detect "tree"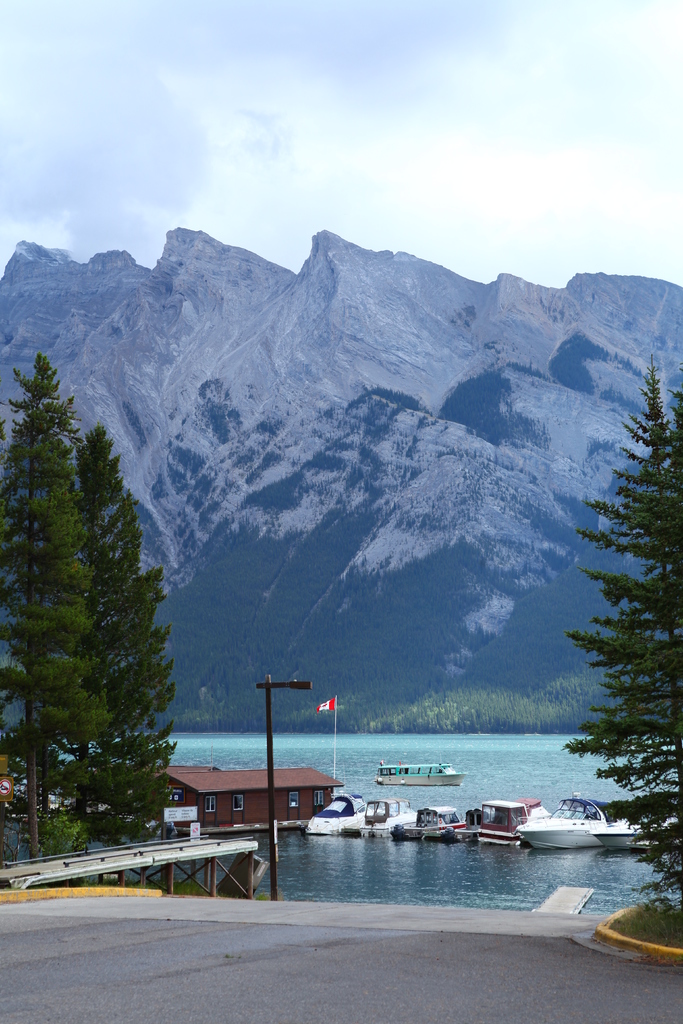
(1,350,111,858)
